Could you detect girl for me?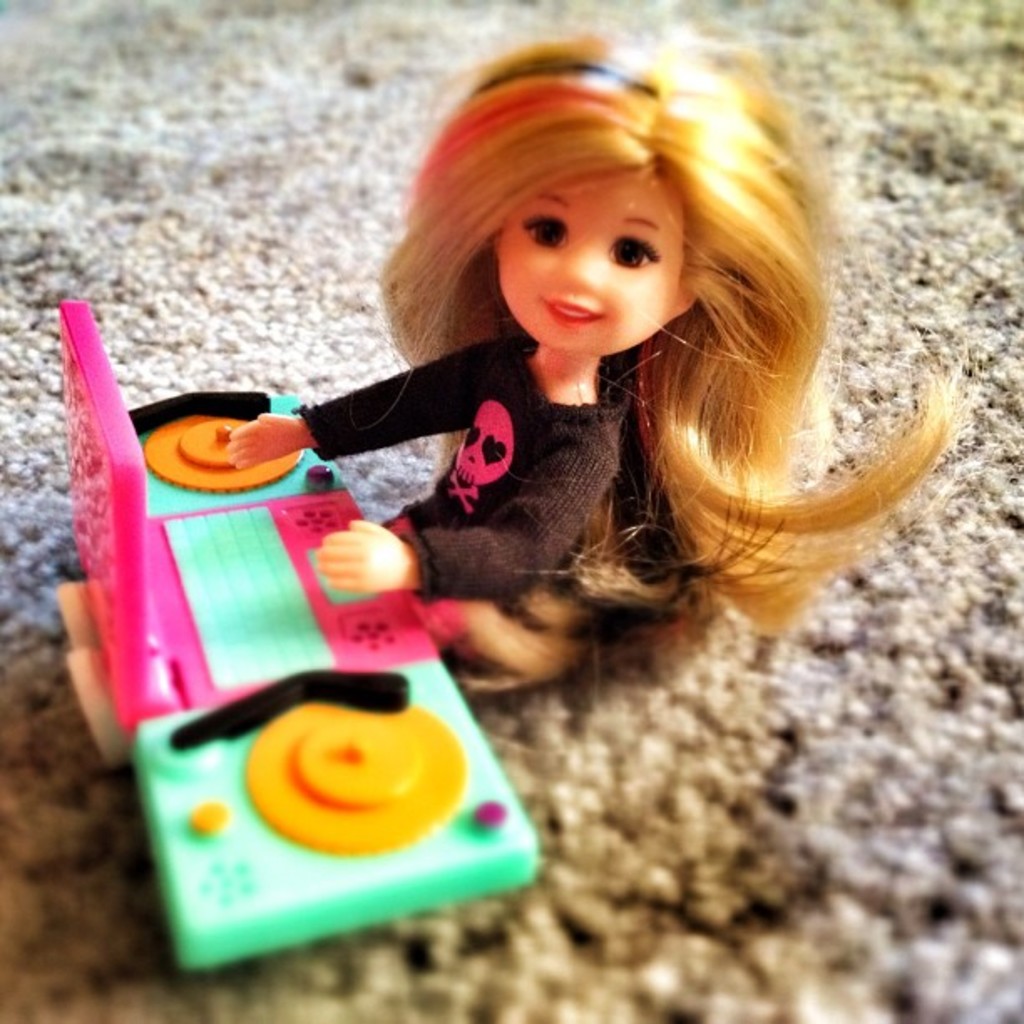
Detection result: [229, 30, 965, 694].
